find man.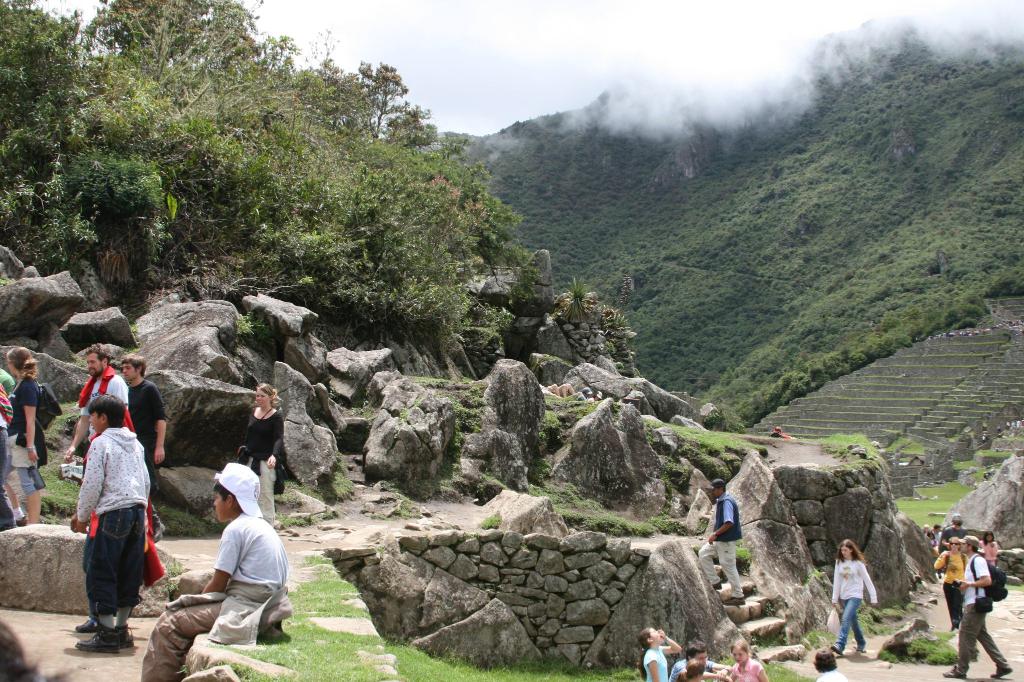
bbox=[940, 509, 970, 550].
